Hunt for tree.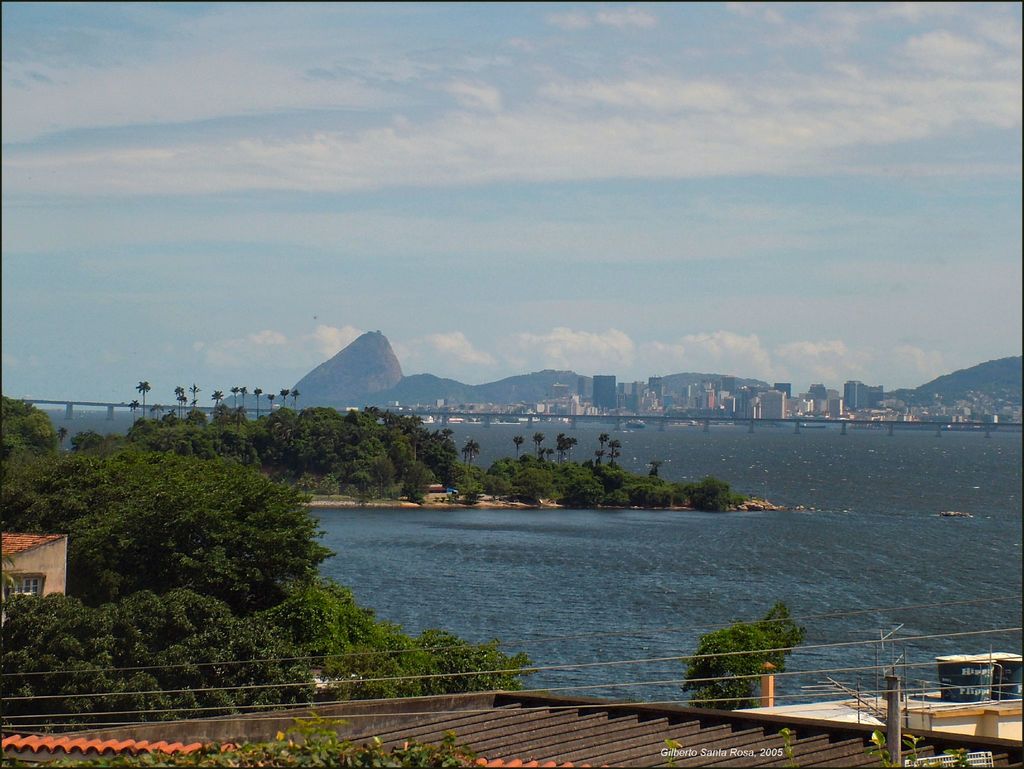
Hunted down at box=[532, 430, 552, 464].
